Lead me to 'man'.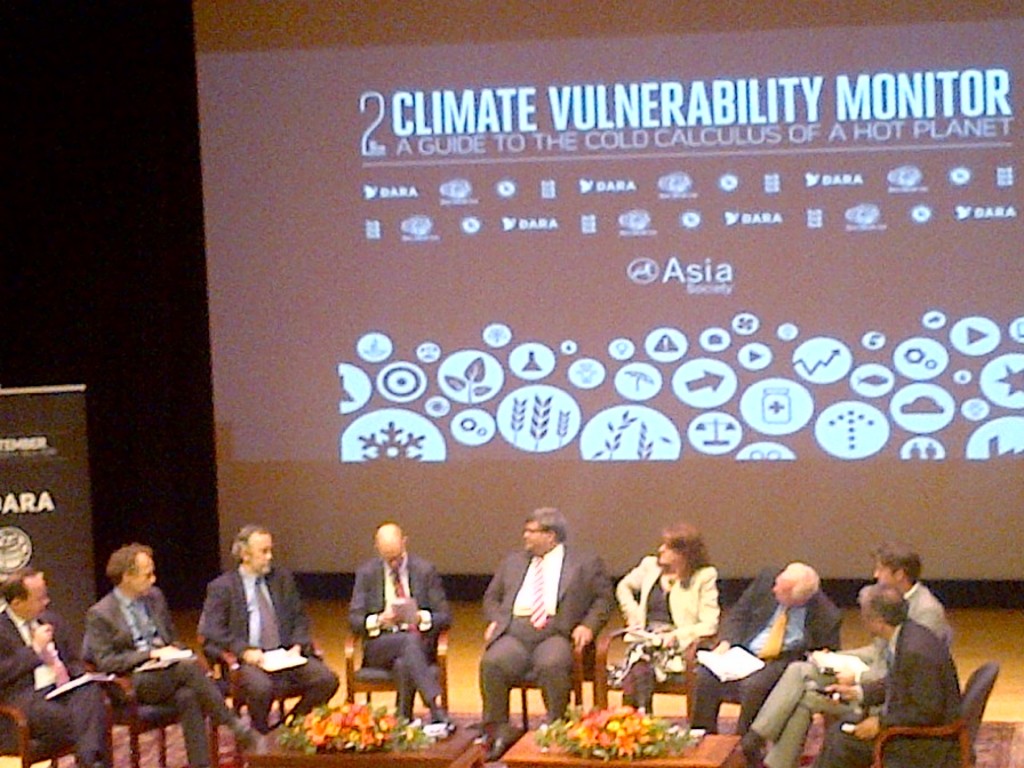
Lead to [343,522,464,731].
